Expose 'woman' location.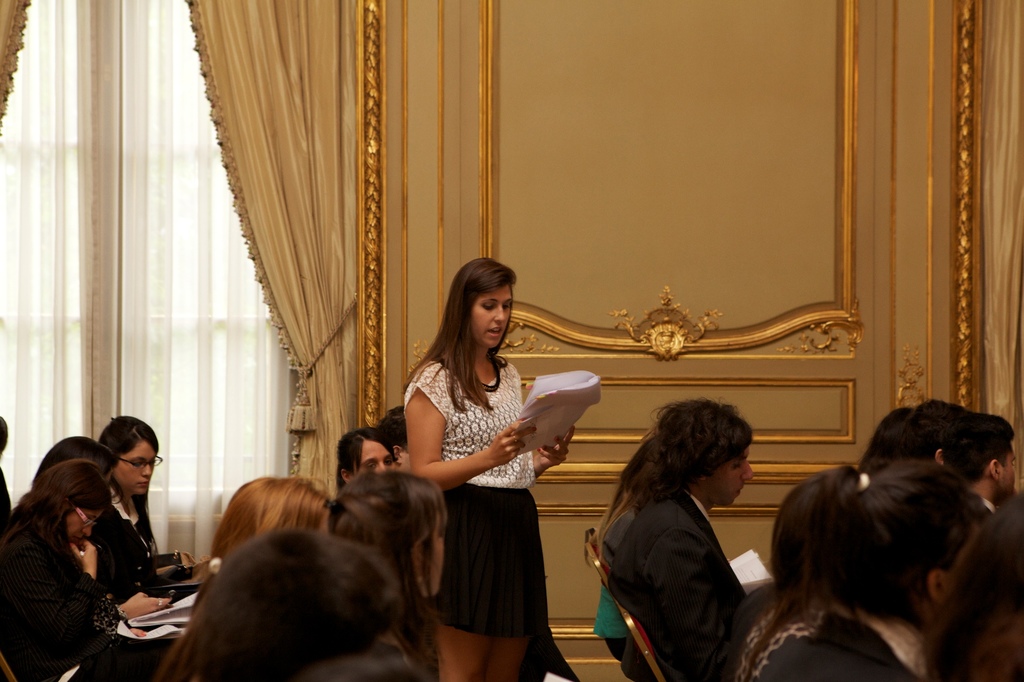
Exposed at locate(202, 472, 336, 600).
